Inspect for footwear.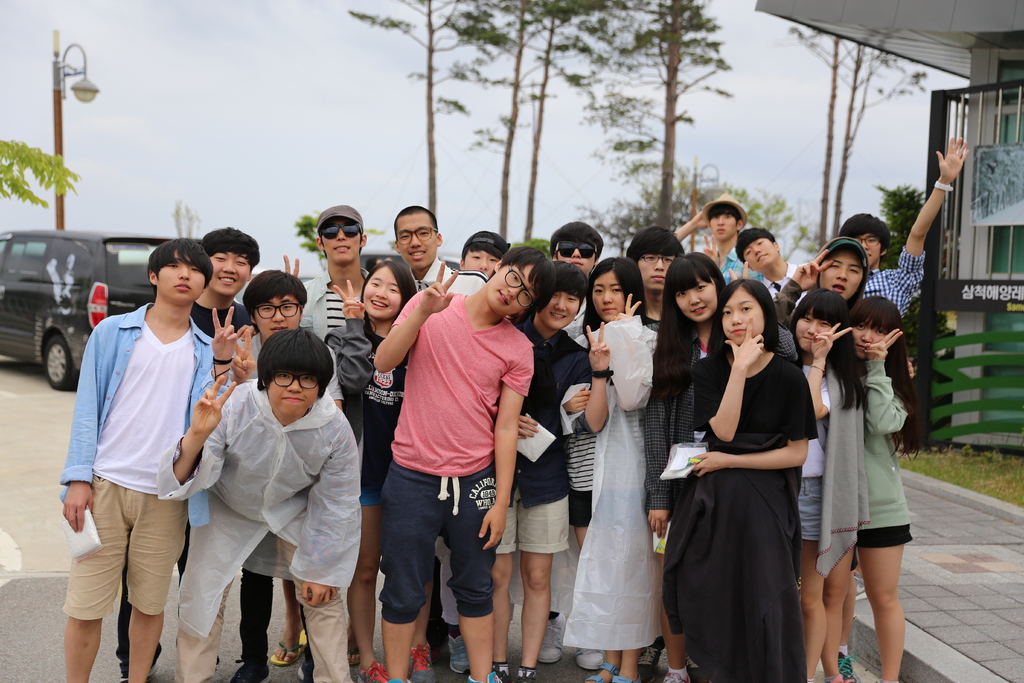
Inspection: locate(447, 627, 468, 676).
